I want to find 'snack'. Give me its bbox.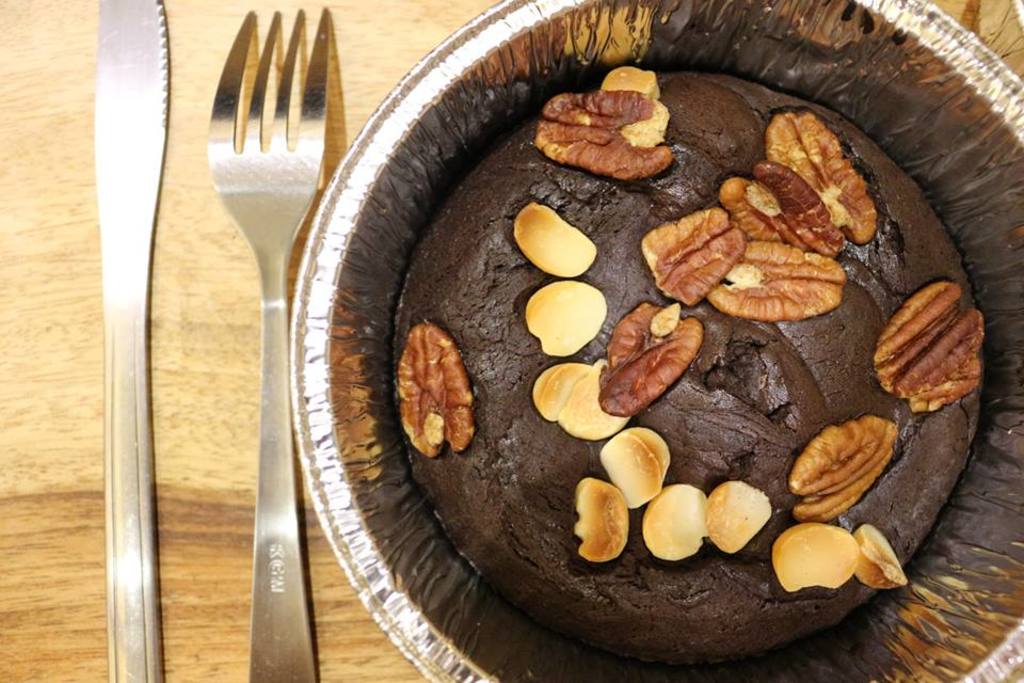
[254, 14, 962, 603].
